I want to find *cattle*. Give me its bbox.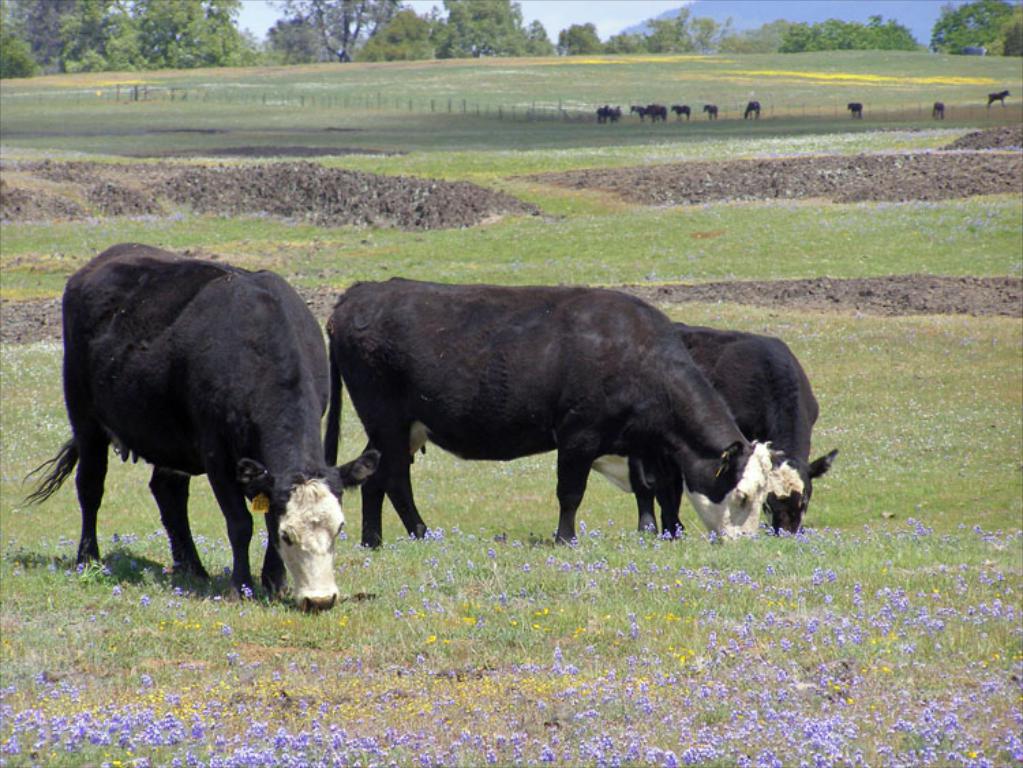
box=[985, 89, 1008, 106].
